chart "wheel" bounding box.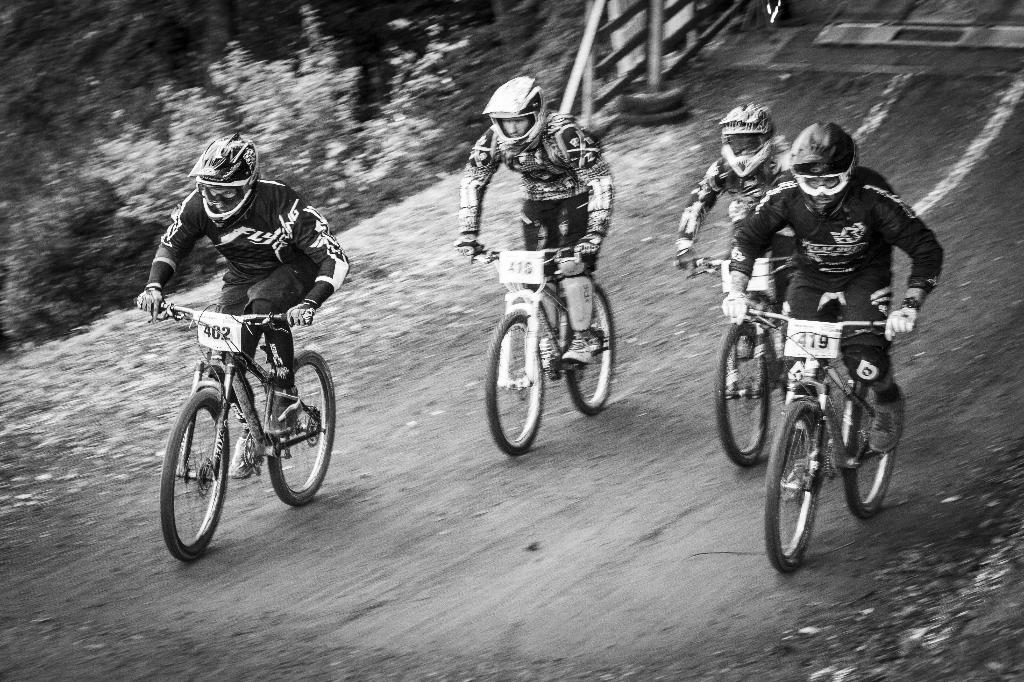
Charted: x1=163, y1=390, x2=230, y2=561.
